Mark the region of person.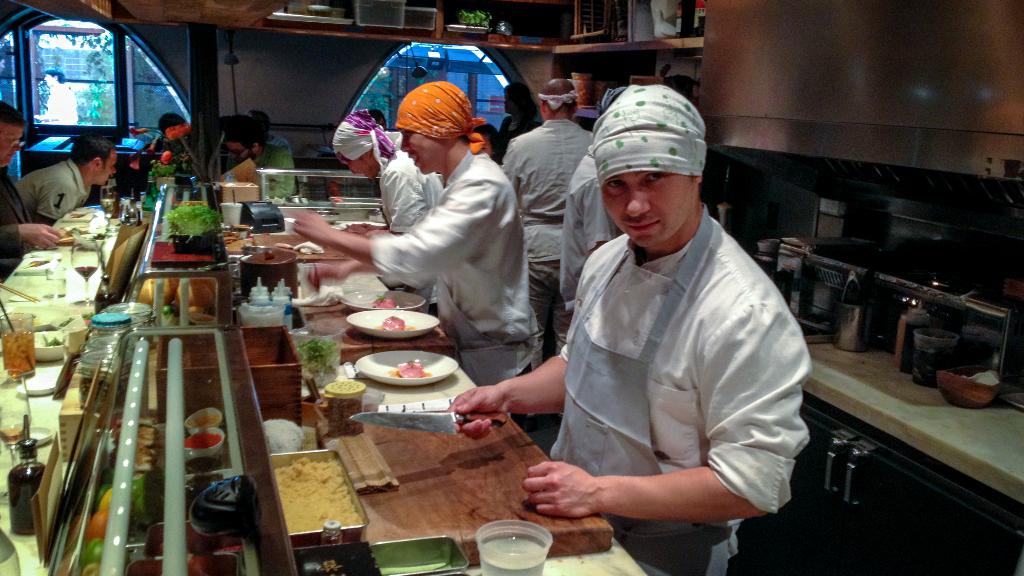
Region: detection(0, 95, 70, 272).
